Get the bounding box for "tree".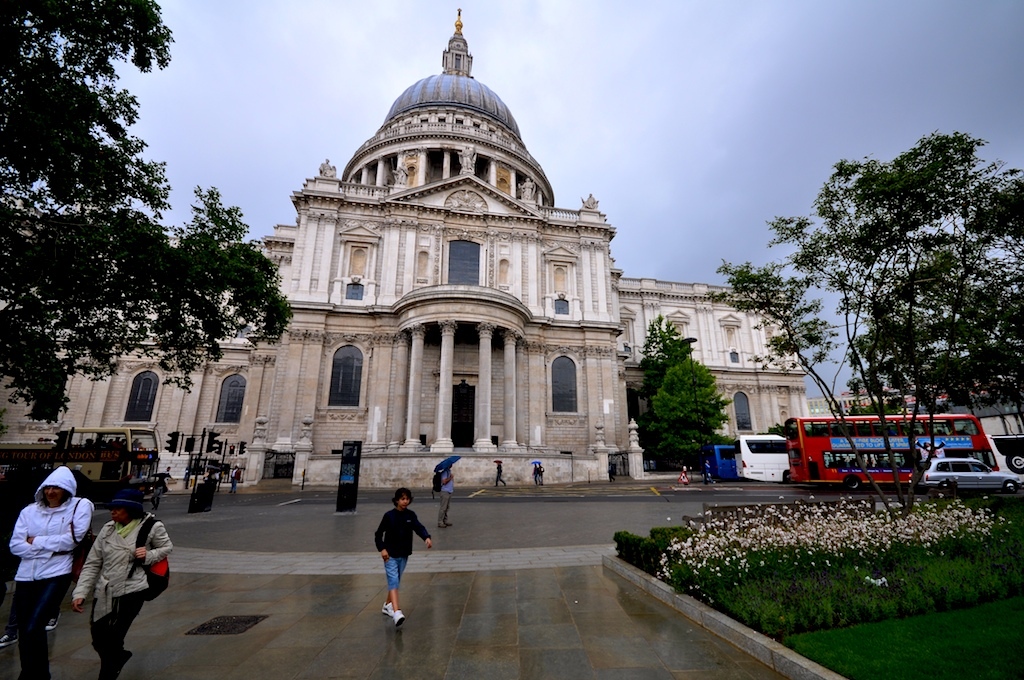
bbox=[0, 0, 290, 425].
